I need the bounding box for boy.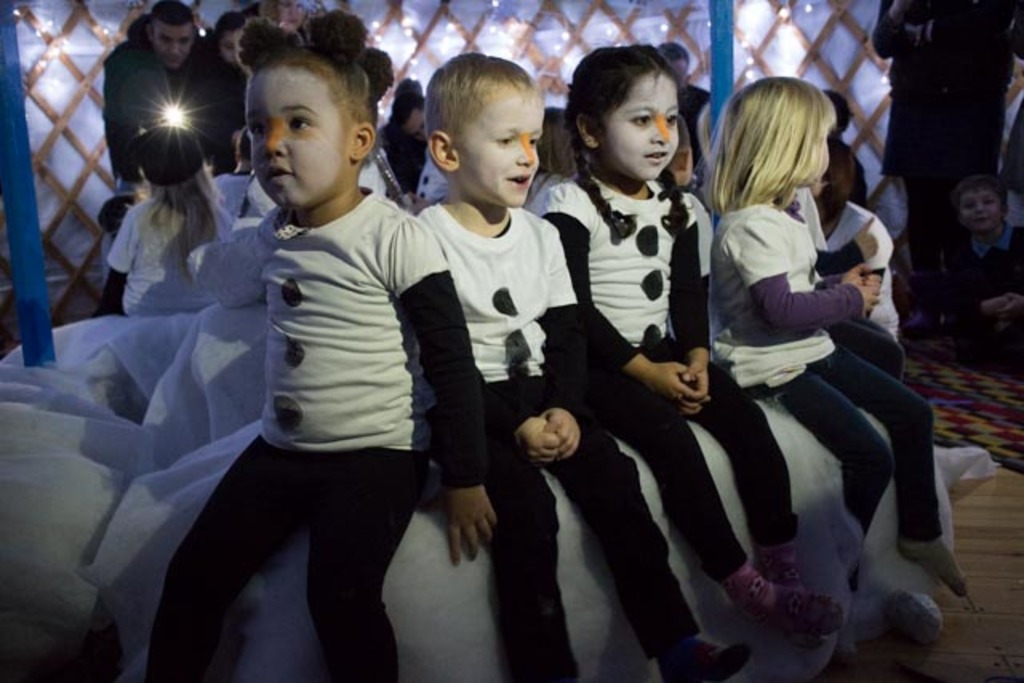
Here it is: rect(934, 171, 1018, 369).
